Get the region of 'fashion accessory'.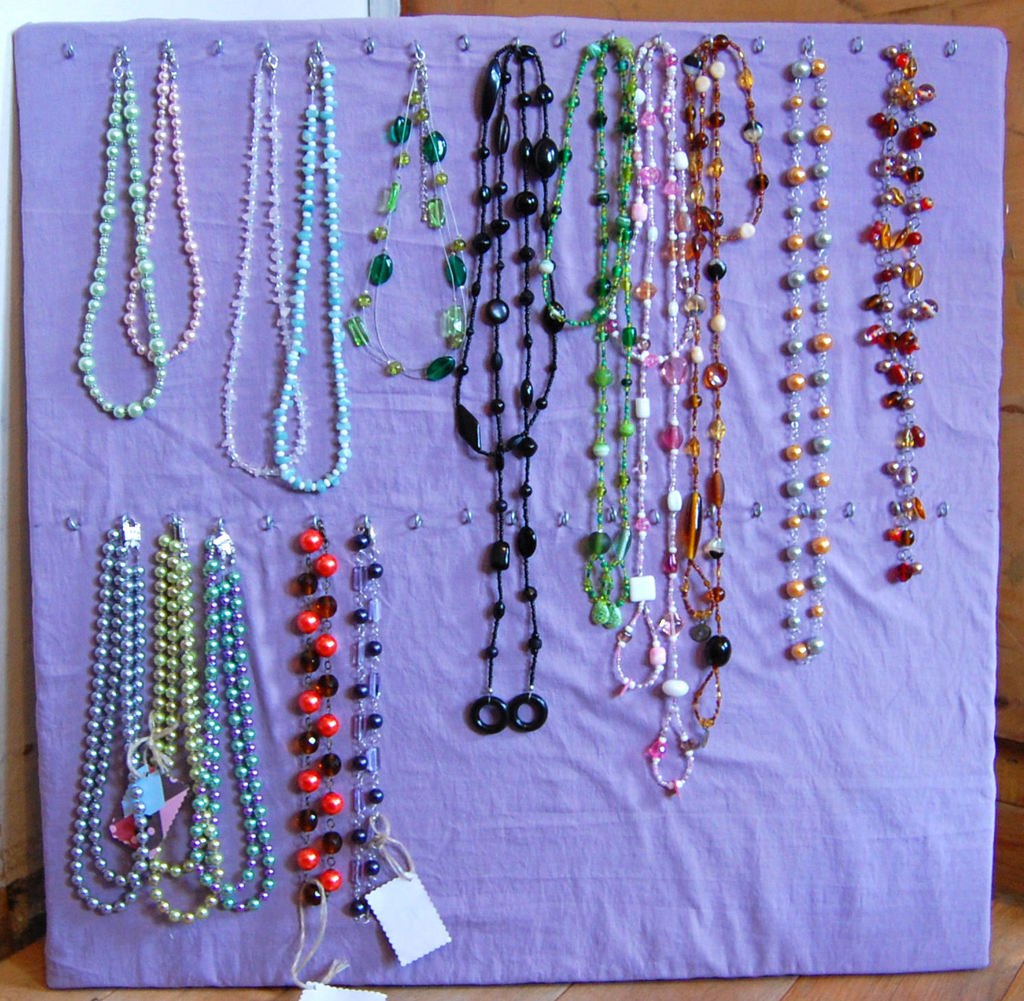
[288, 516, 345, 907].
